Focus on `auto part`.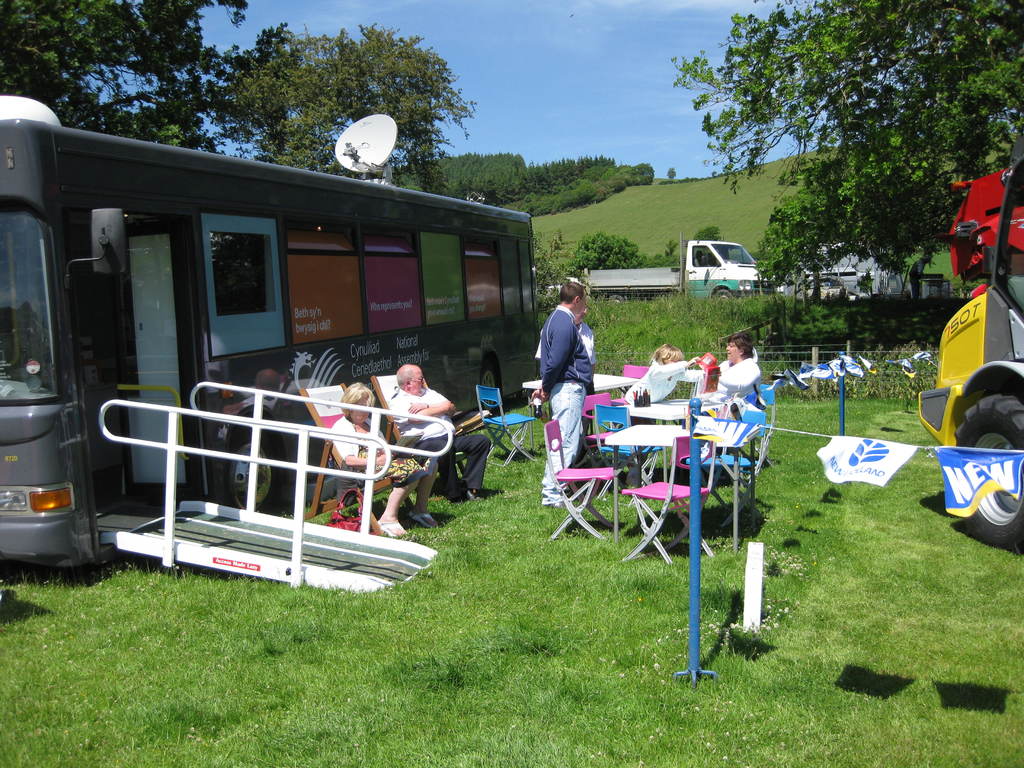
Focused at bbox=[915, 113, 1023, 552].
